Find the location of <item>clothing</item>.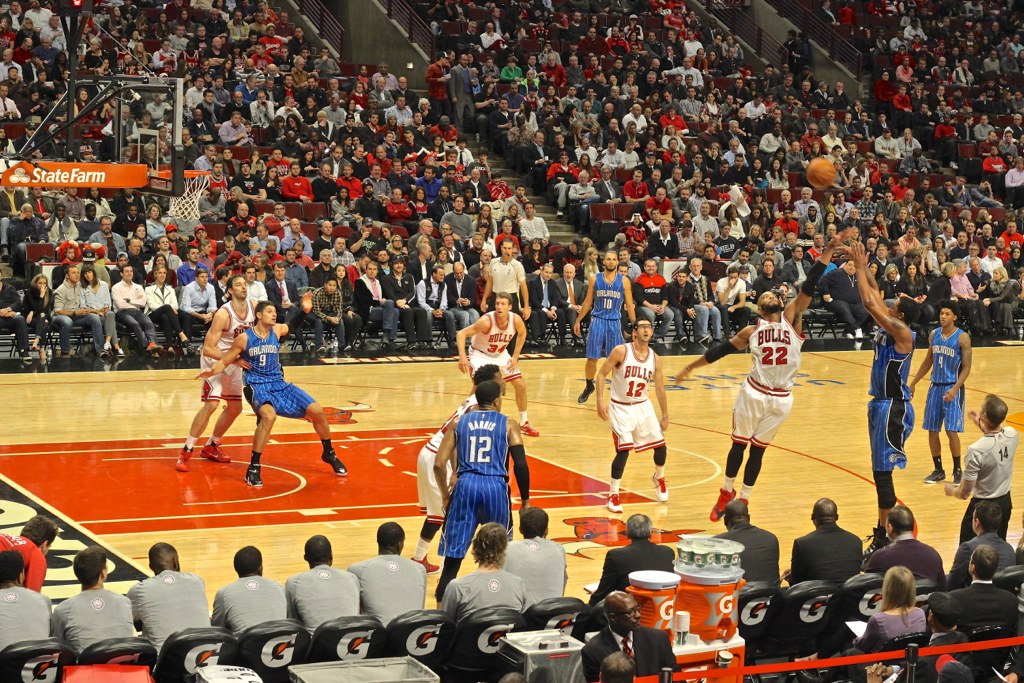
Location: box=[199, 301, 252, 401].
